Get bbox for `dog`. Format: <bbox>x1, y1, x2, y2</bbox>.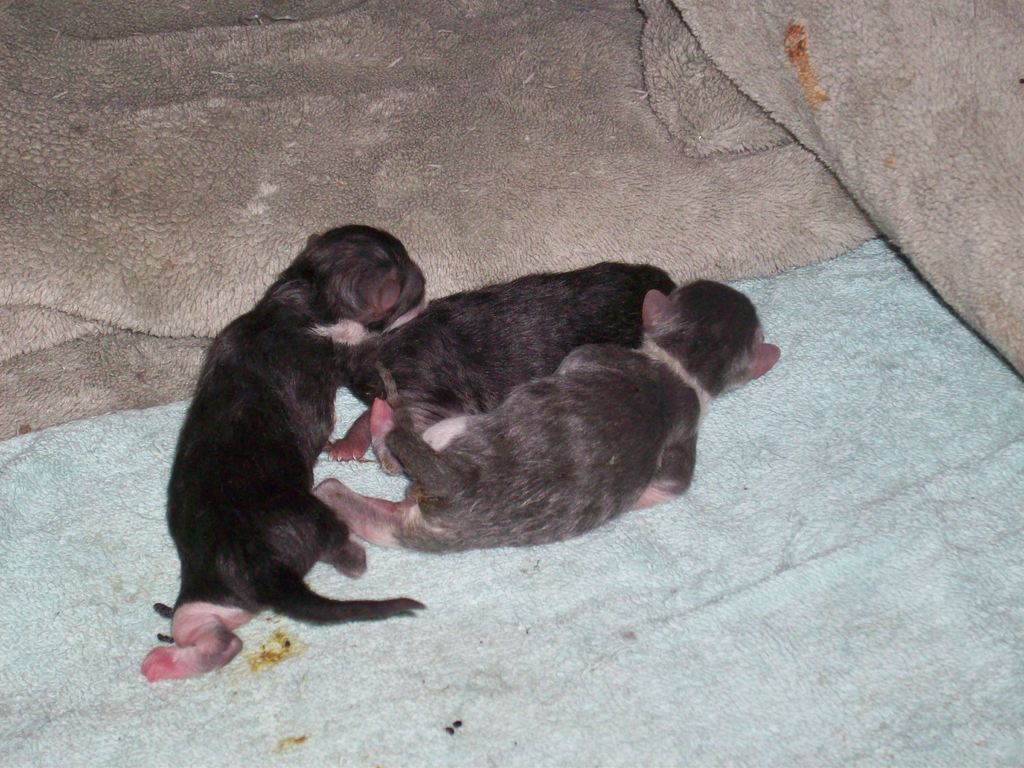
<bbox>307, 259, 680, 463</bbox>.
